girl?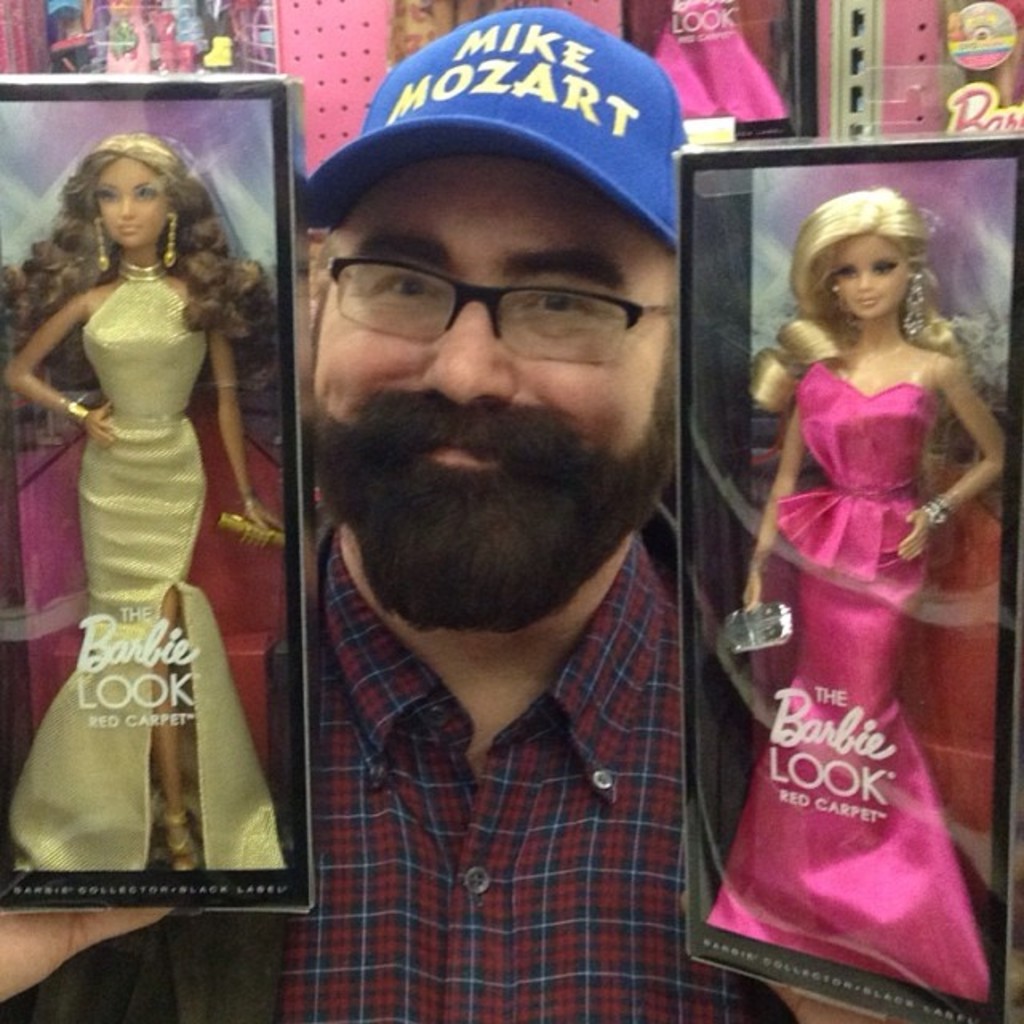
l=3, t=130, r=282, b=872
